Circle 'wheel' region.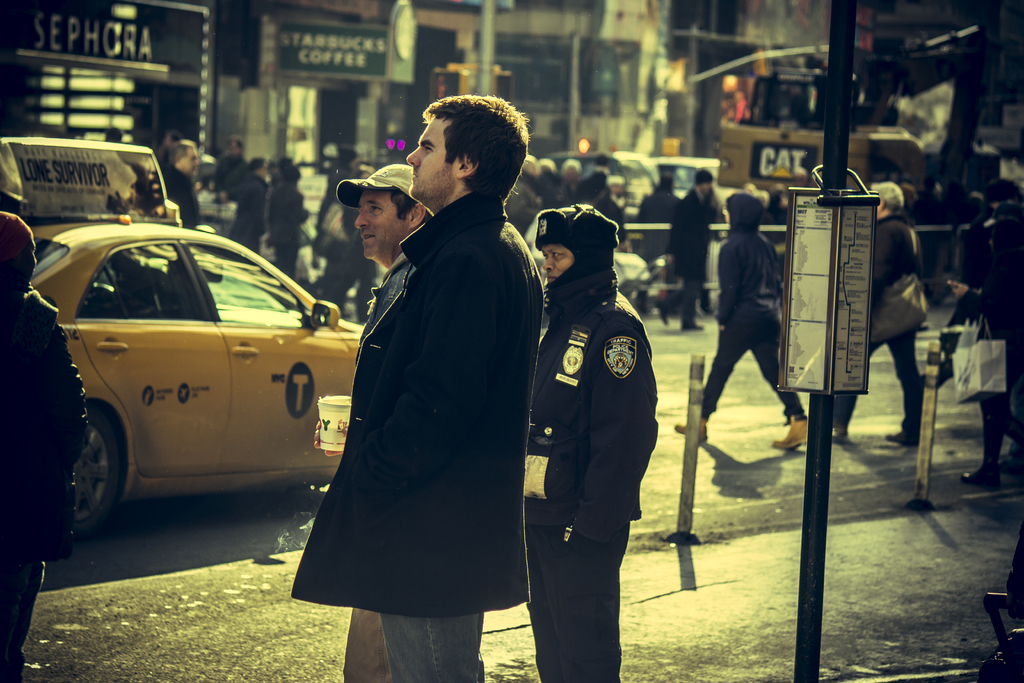
Region: locate(58, 404, 136, 541).
